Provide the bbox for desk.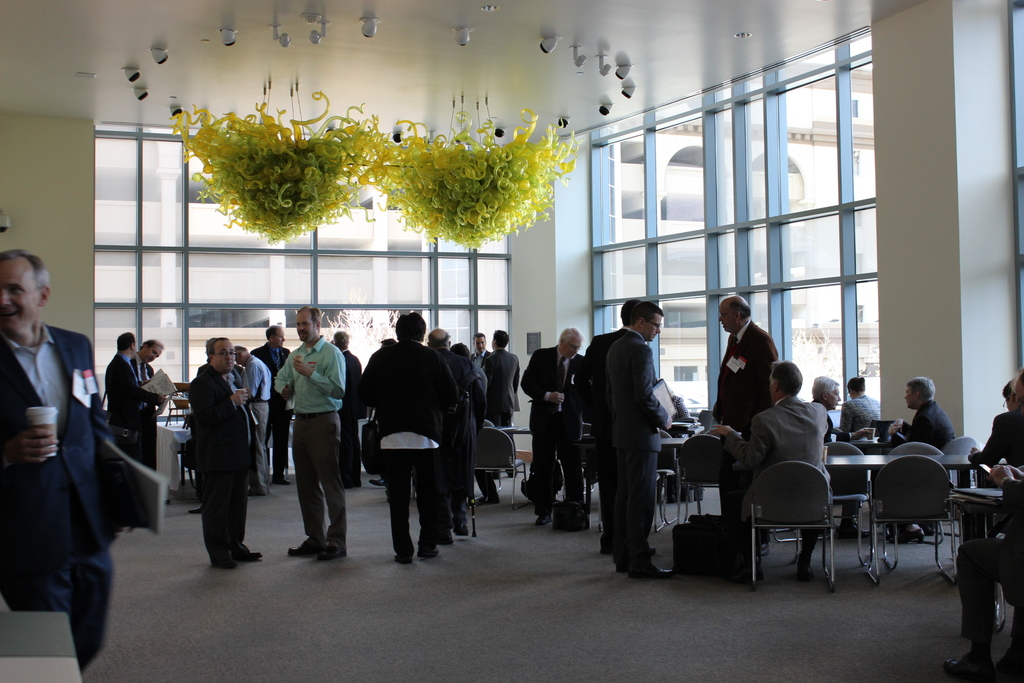
(x1=821, y1=452, x2=993, y2=580).
